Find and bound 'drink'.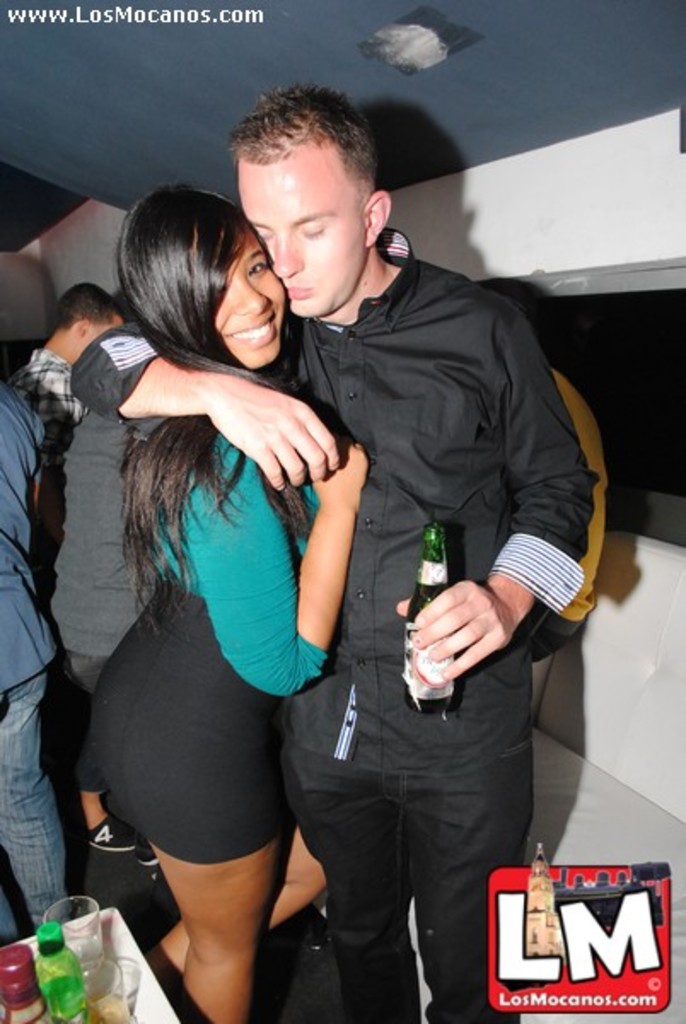
Bound: bbox(403, 519, 461, 707).
